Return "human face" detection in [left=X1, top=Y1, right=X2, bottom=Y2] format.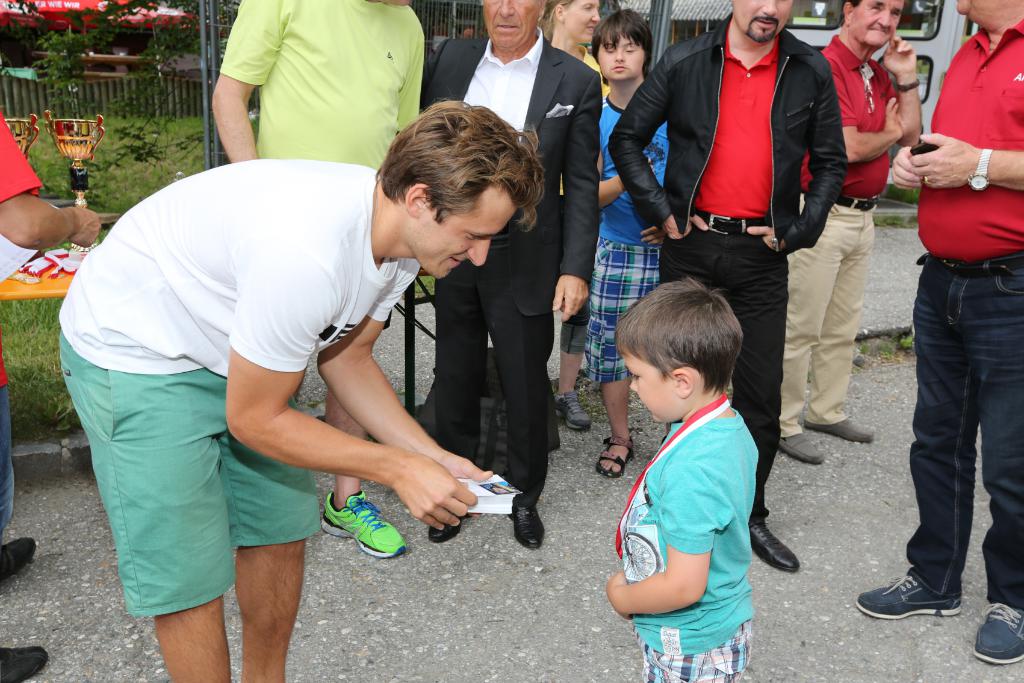
[left=487, top=0, right=534, bottom=51].
